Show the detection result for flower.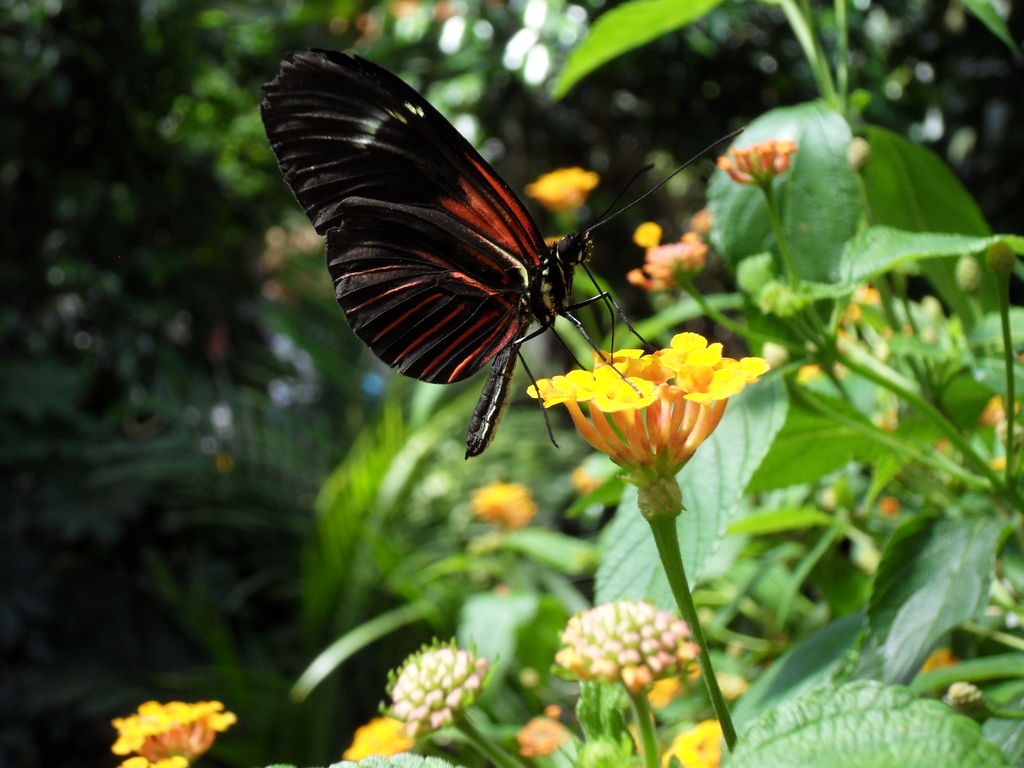
634, 219, 661, 250.
